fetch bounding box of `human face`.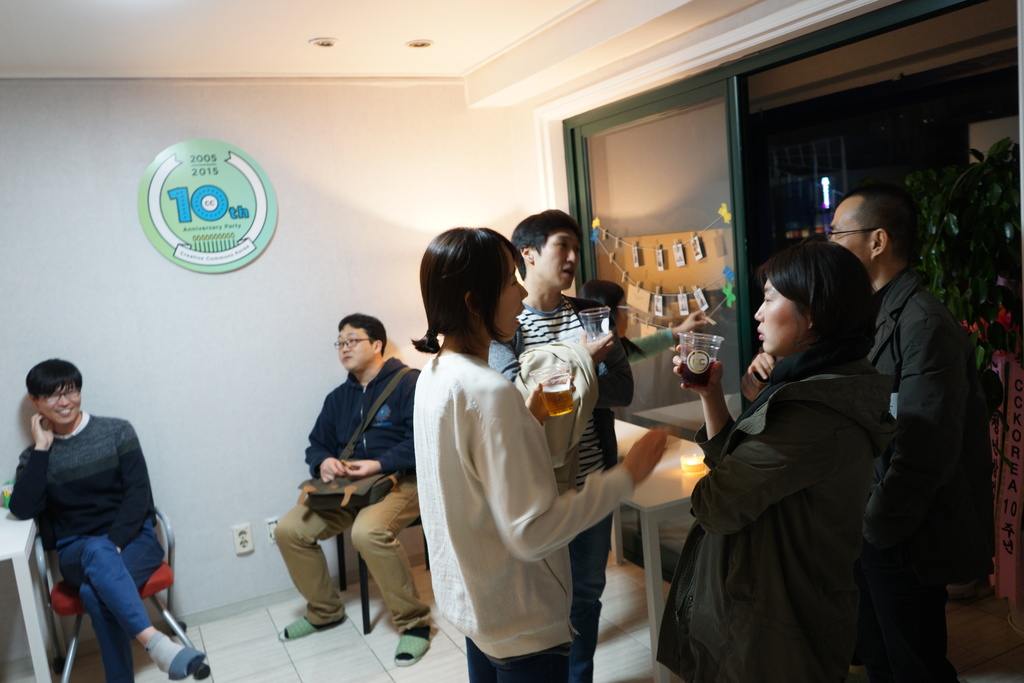
Bbox: pyautogui.locateOnScreen(758, 285, 796, 347).
